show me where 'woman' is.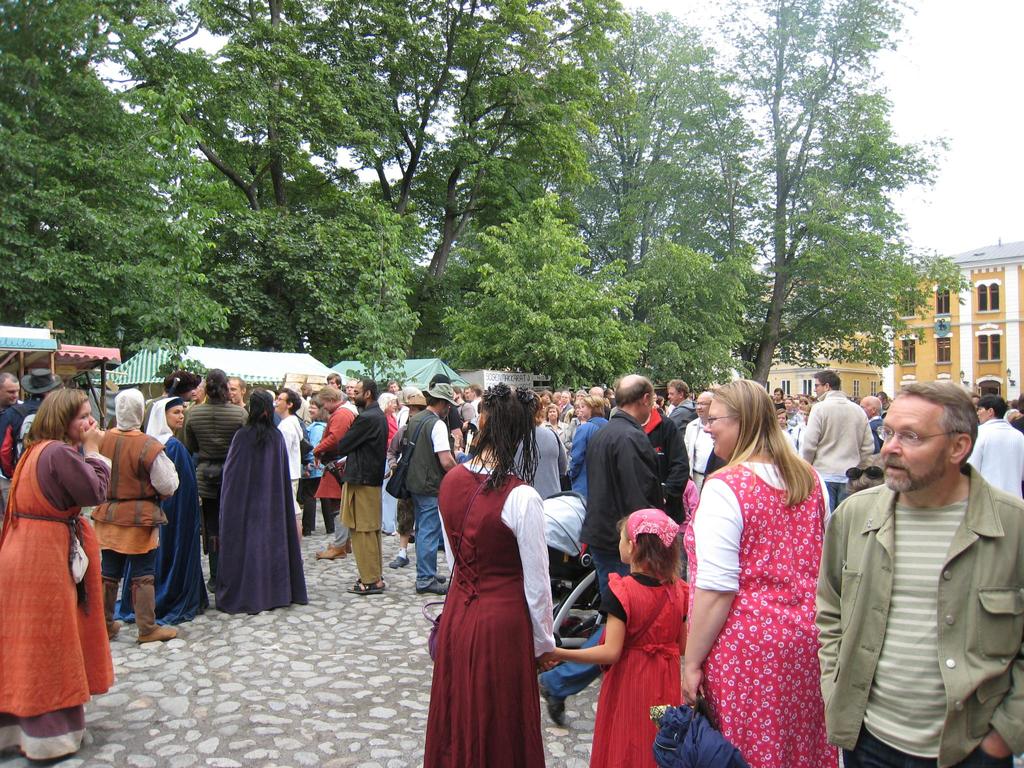
'woman' is at rect(107, 391, 207, 636).
